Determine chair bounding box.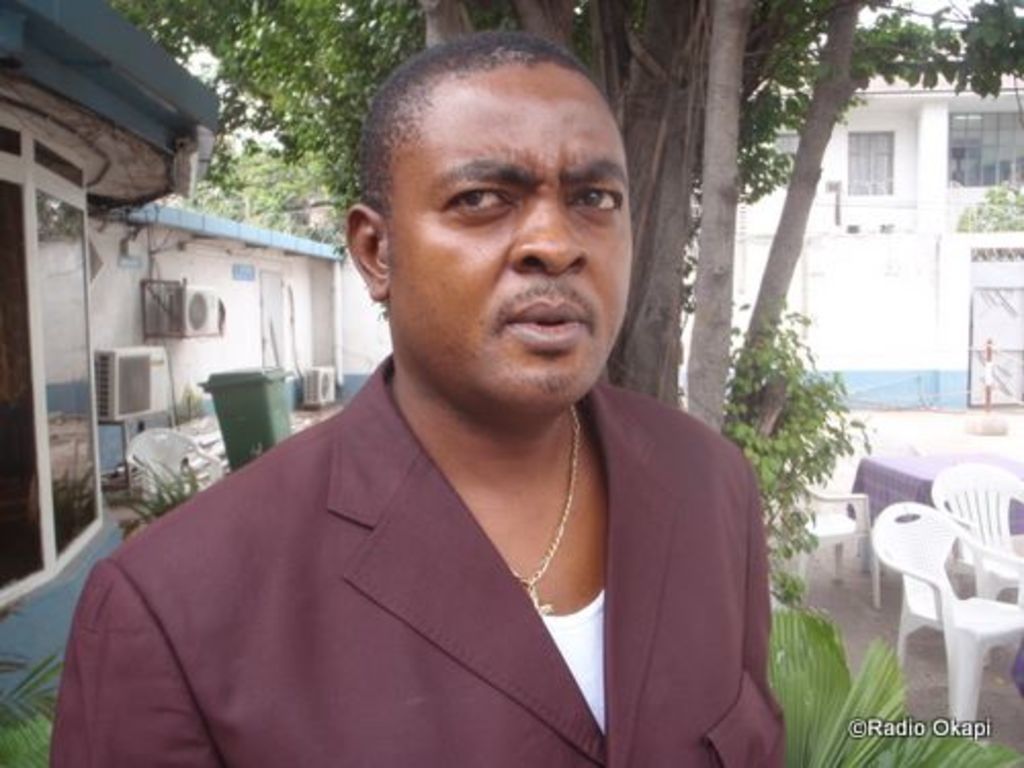
Determined: rect(770, 465, 881, 610).
